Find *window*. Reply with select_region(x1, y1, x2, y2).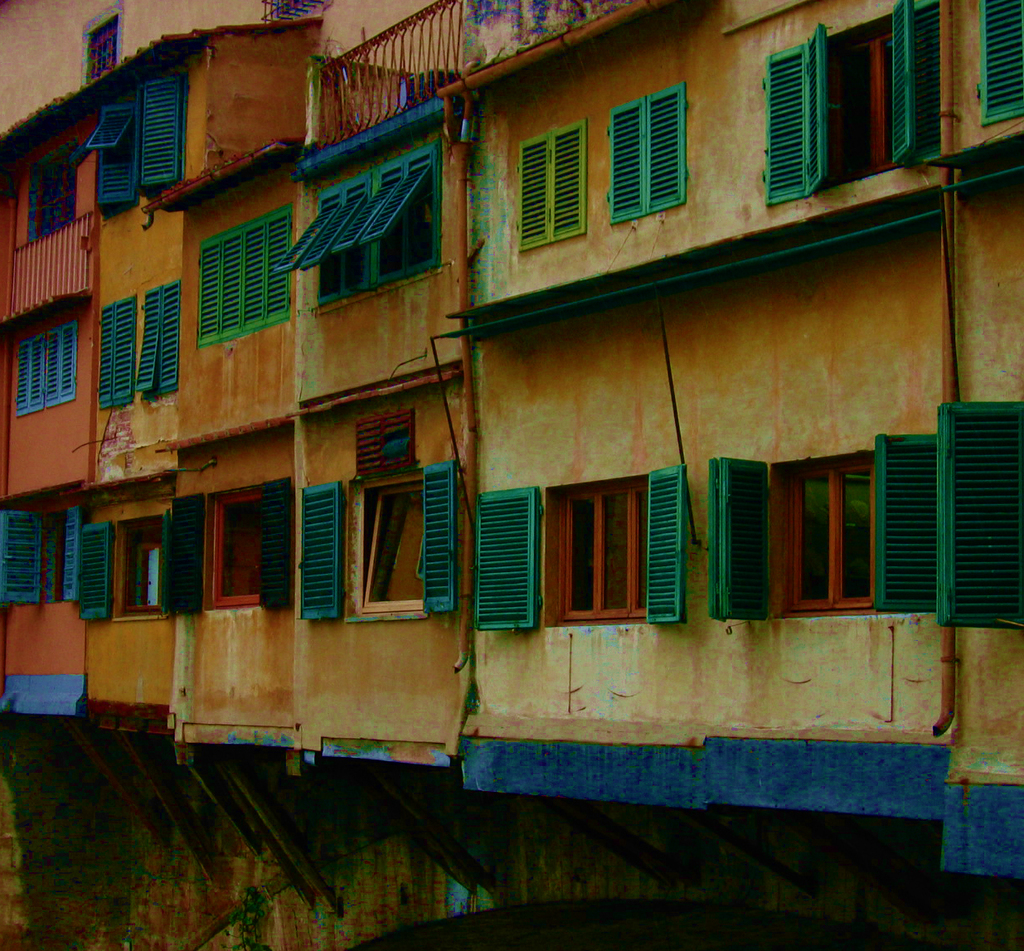
select_region(132, 279, 175, 403).
